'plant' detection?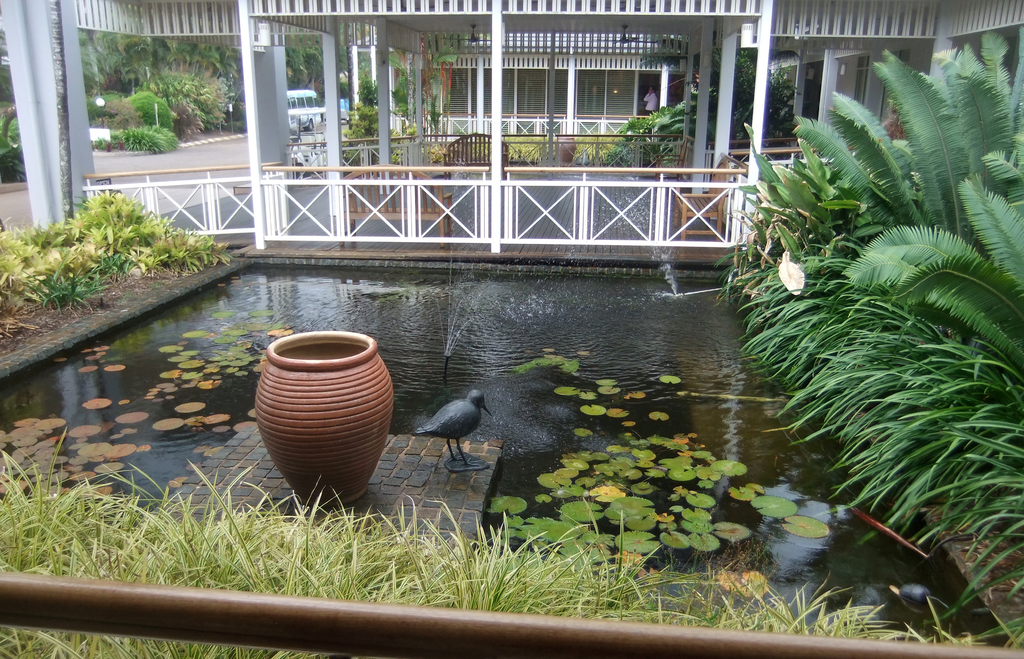
crop(230, 99, 246, 133)
